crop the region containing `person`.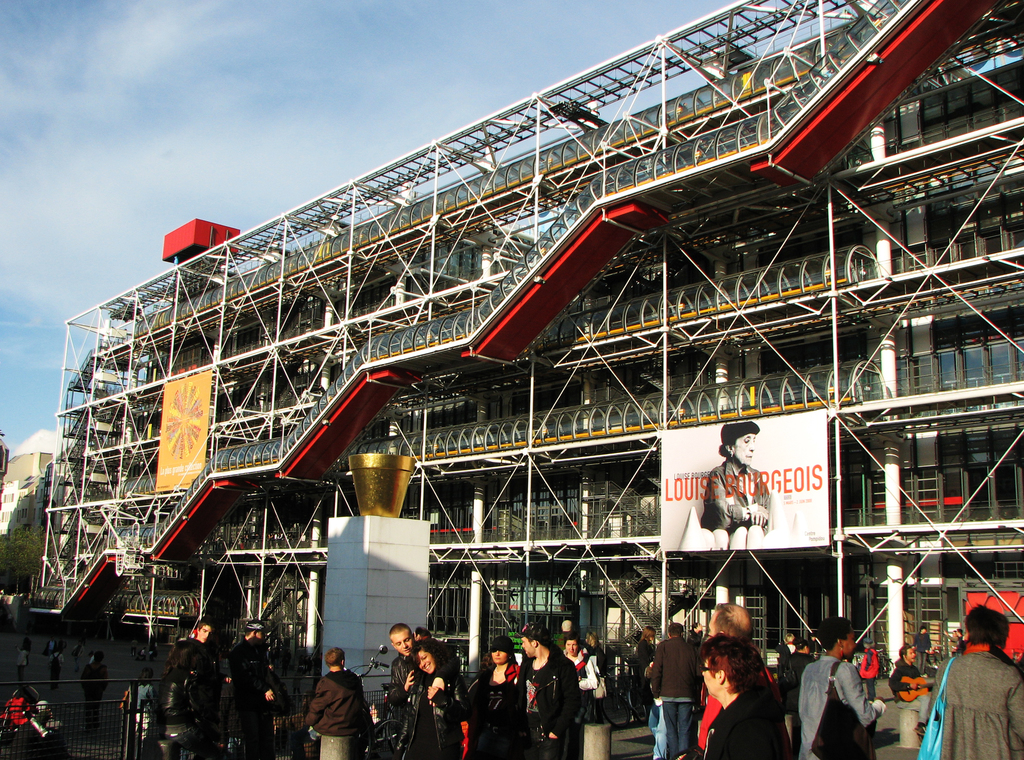
Crop region: select_region(465, 634, 521, 759).
